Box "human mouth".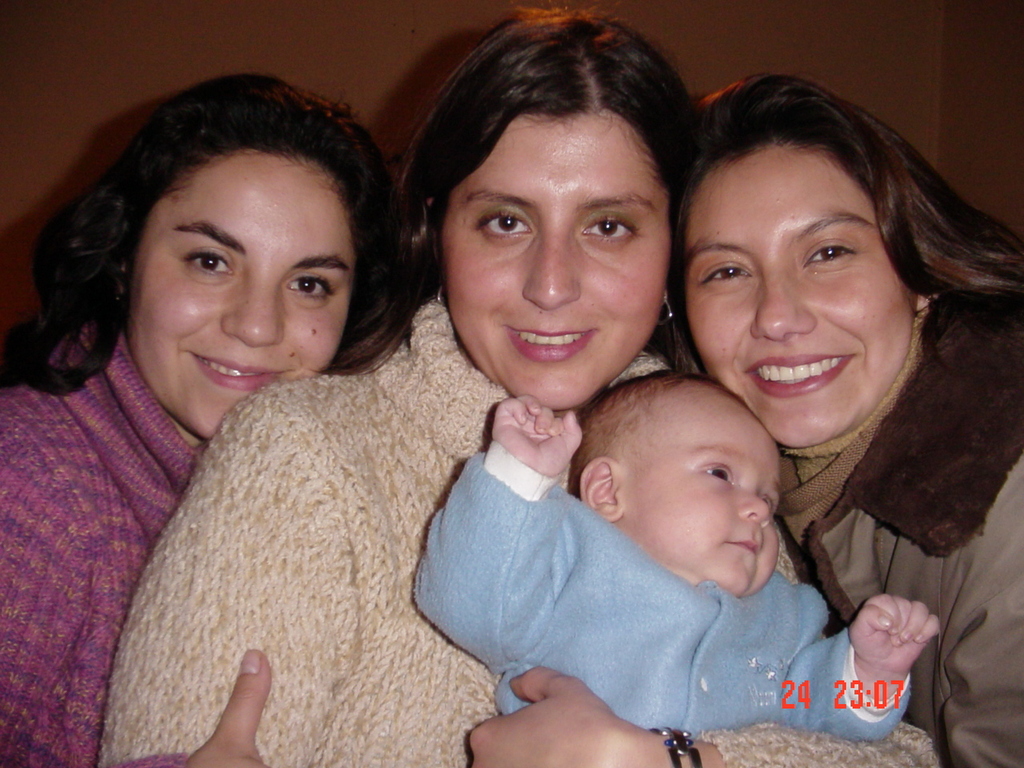
499 309 605 363.
